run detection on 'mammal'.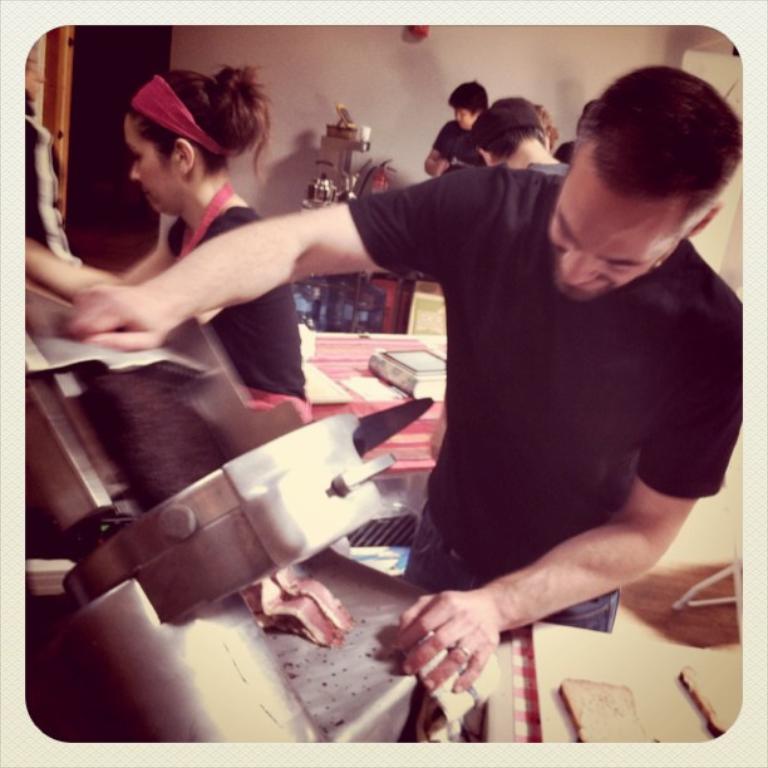
Result: 16, 61, 307, 423.
